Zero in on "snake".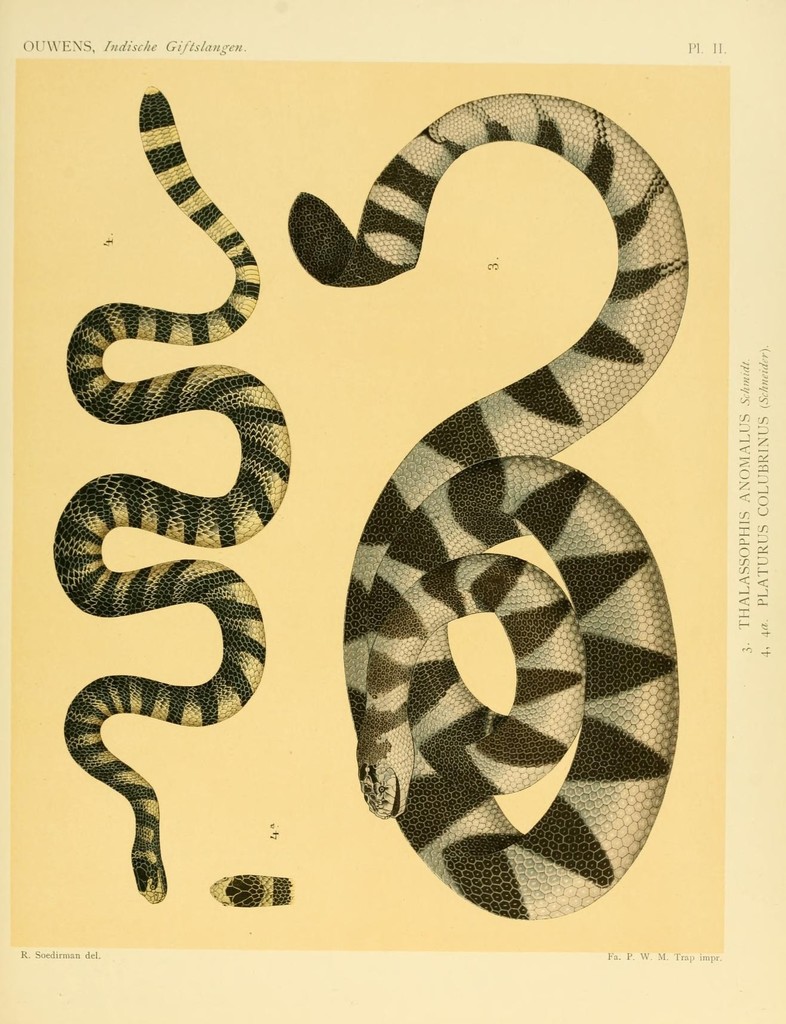
Zeroed in: 291, 90, 694, 923.
